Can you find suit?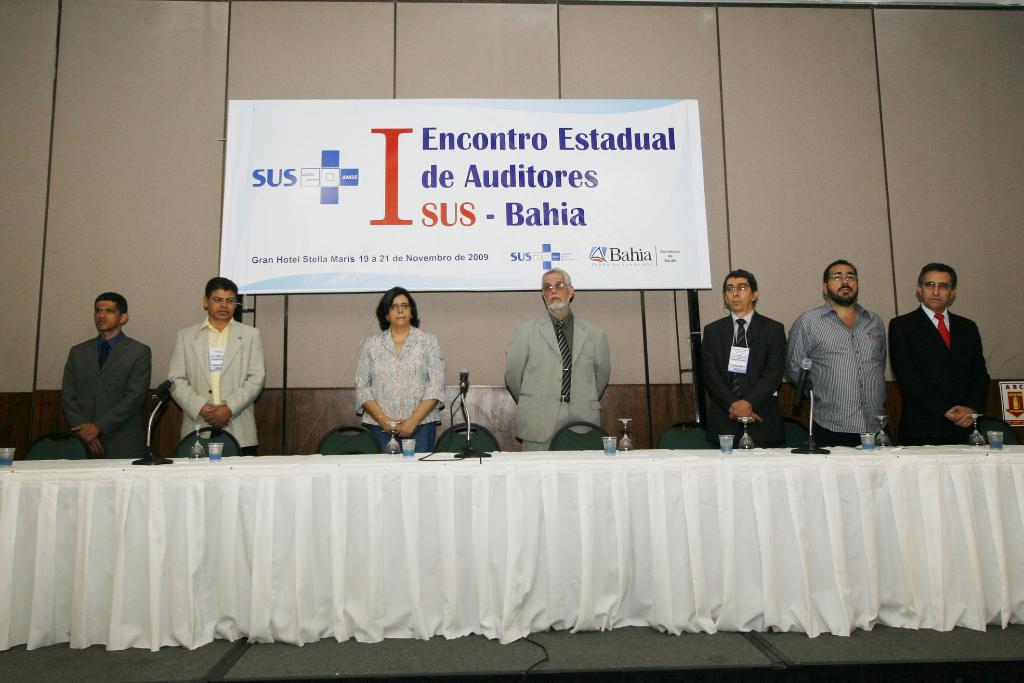
Yes, bounding box: (704,309,787,447).
